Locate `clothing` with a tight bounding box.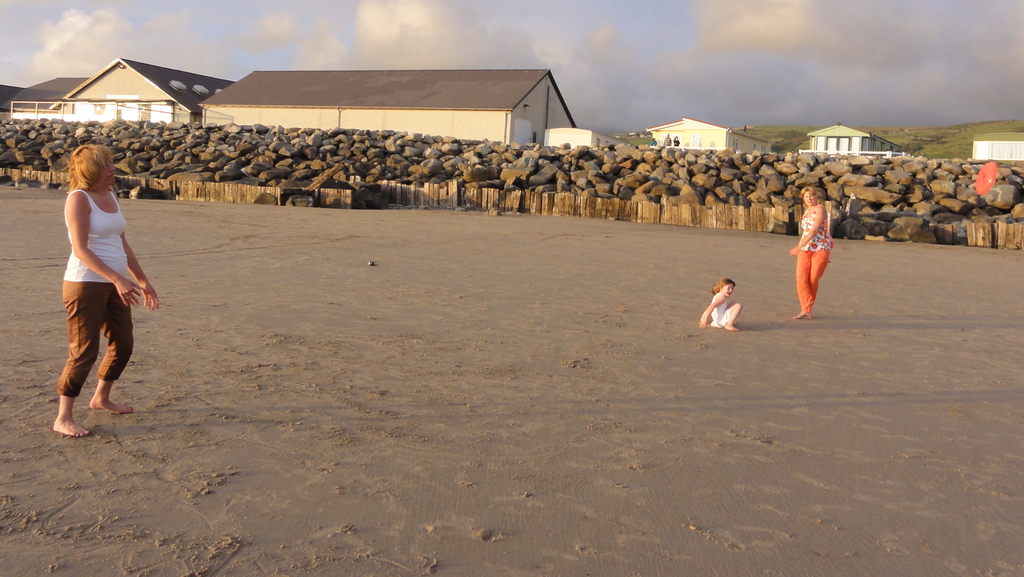
[x1=54, y1=190, x2=133, y2=402].
